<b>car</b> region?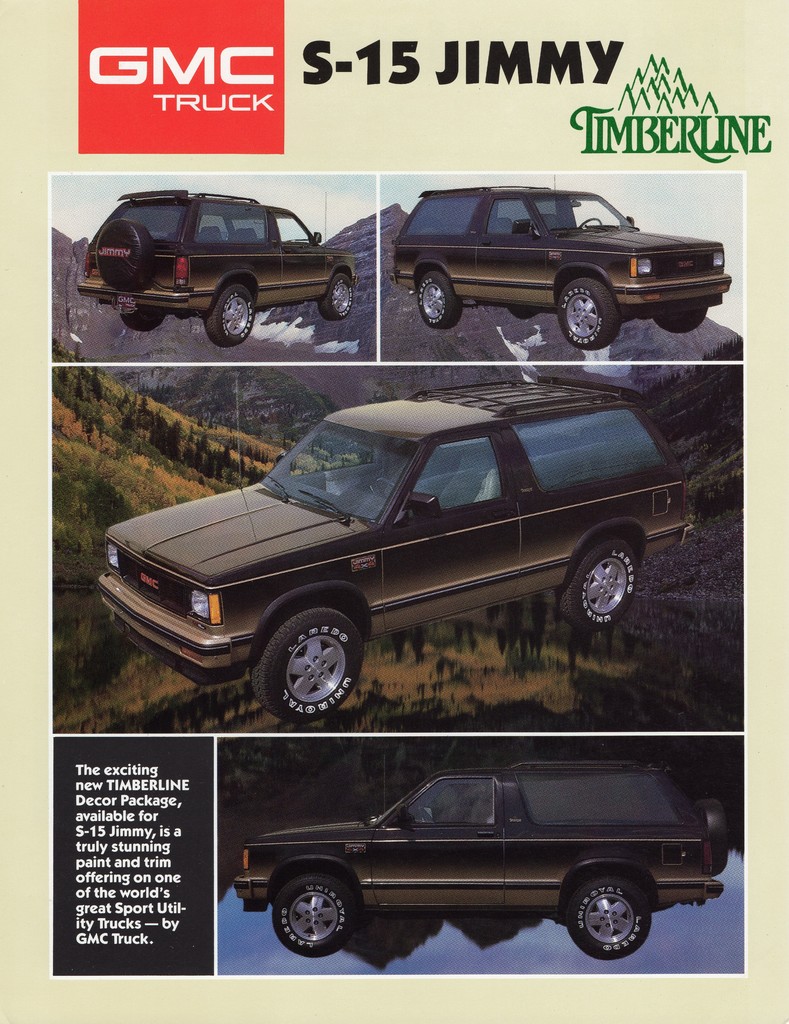
(x1=96, y1=381, x2=705, y2=714)
